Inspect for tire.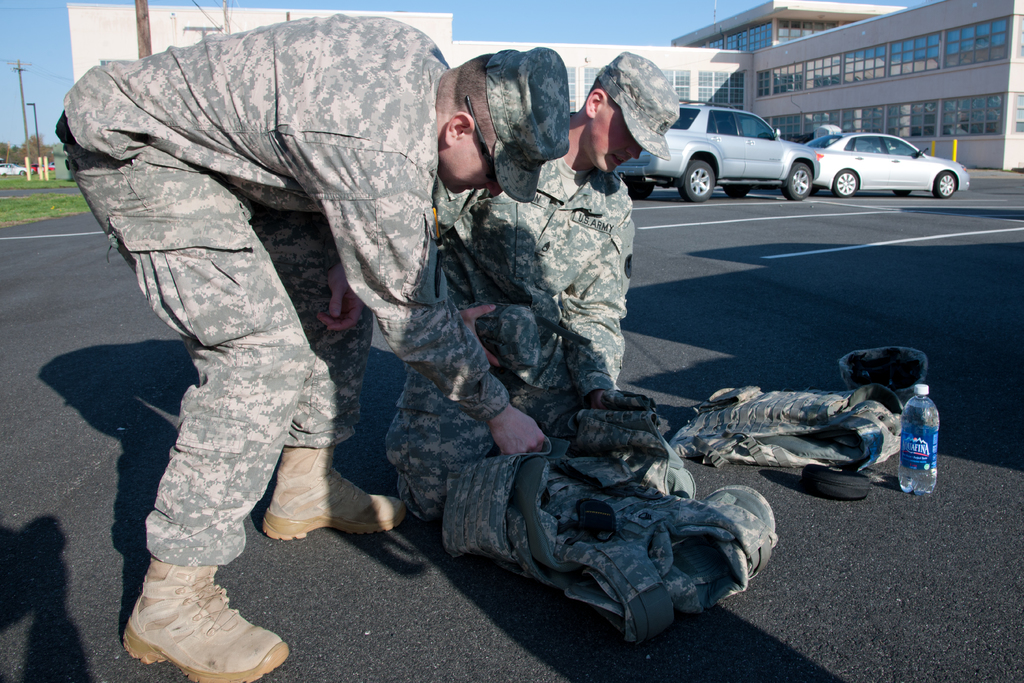
Inspection: {"x1": 799, "y1": 469, "x2": 872, "y2": 499}.
